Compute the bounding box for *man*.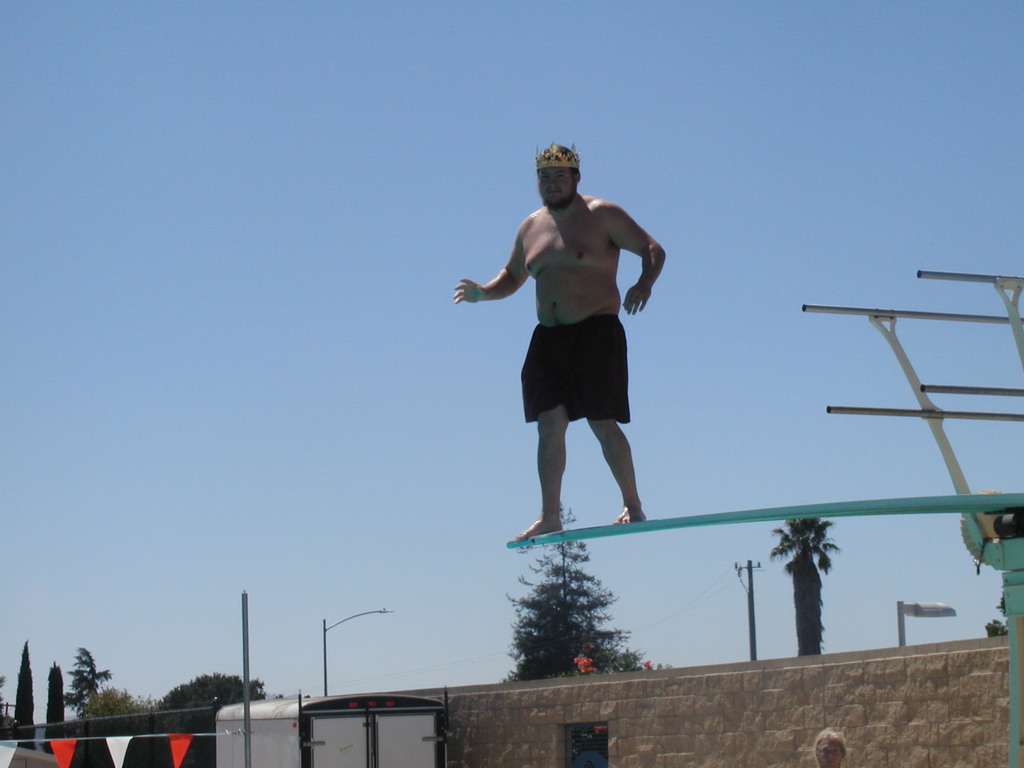
box=[454, 140, 668, 539].
